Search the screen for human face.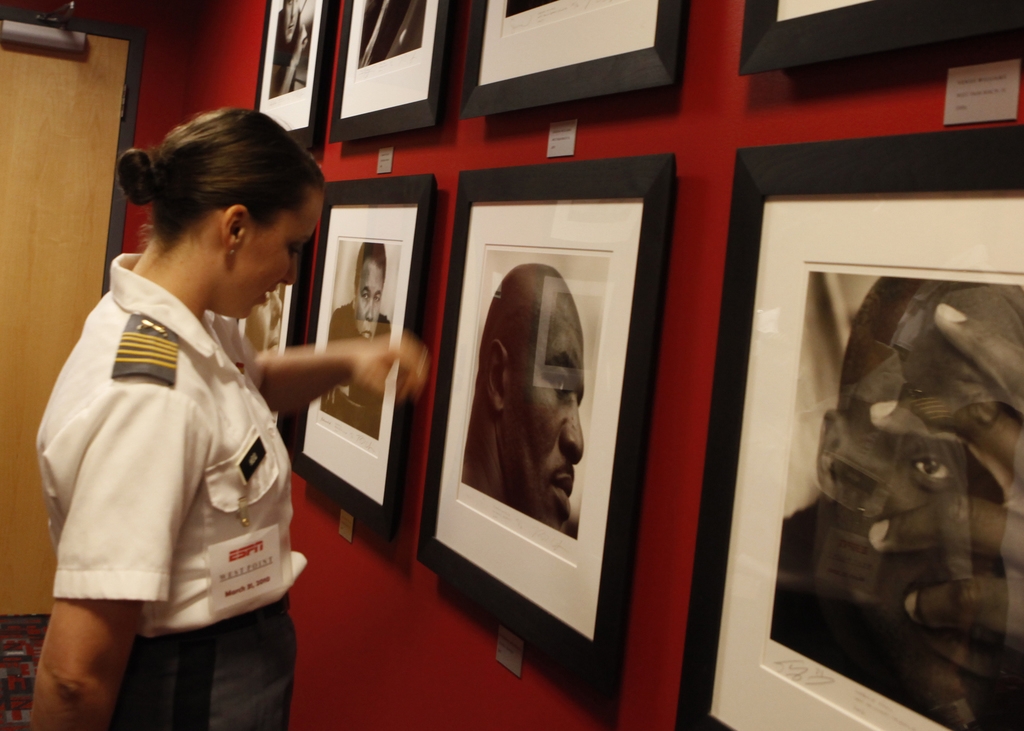
Found at x1=286, y1=0, x2=299, y2=44.
